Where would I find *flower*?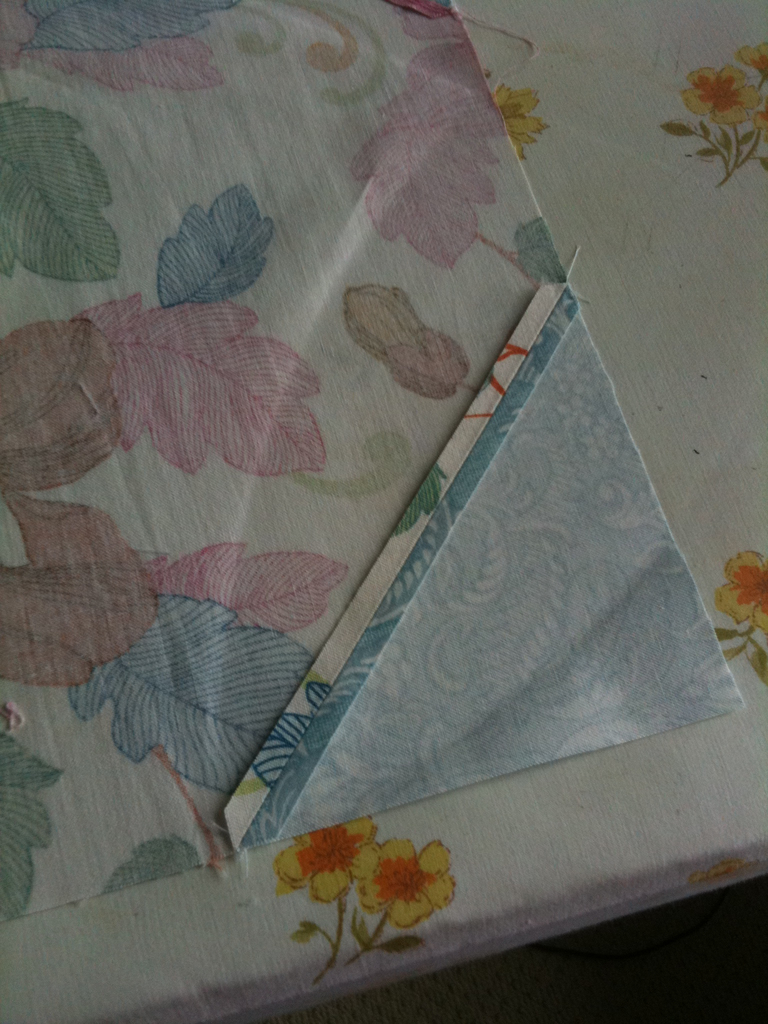
At crop(269, 812, 376, 900).
